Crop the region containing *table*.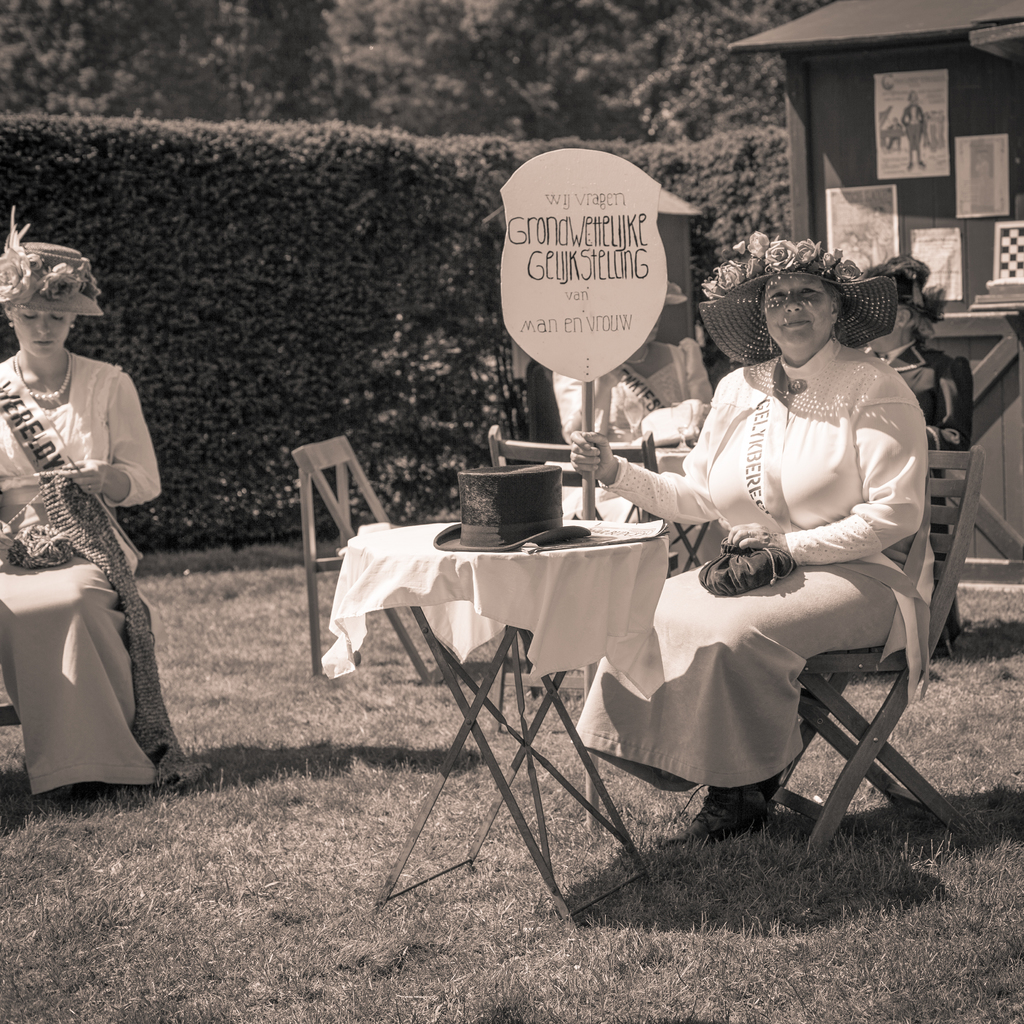
Crop region: 323:482:703:812.
